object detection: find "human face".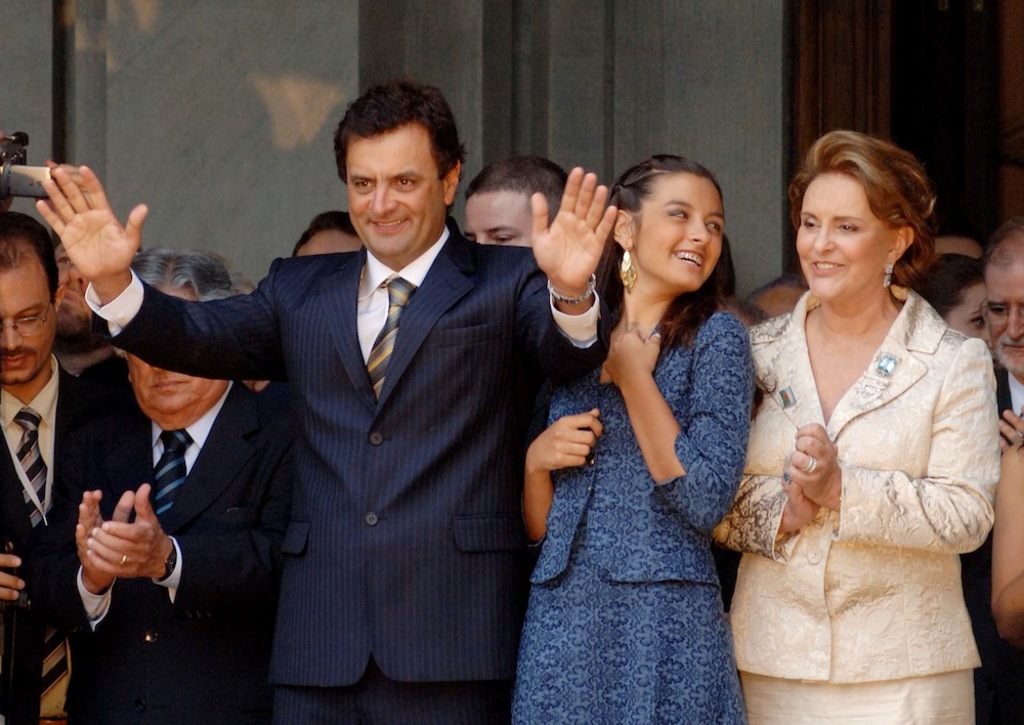
[x1=349, y1=135, x2=444, y2=256].
